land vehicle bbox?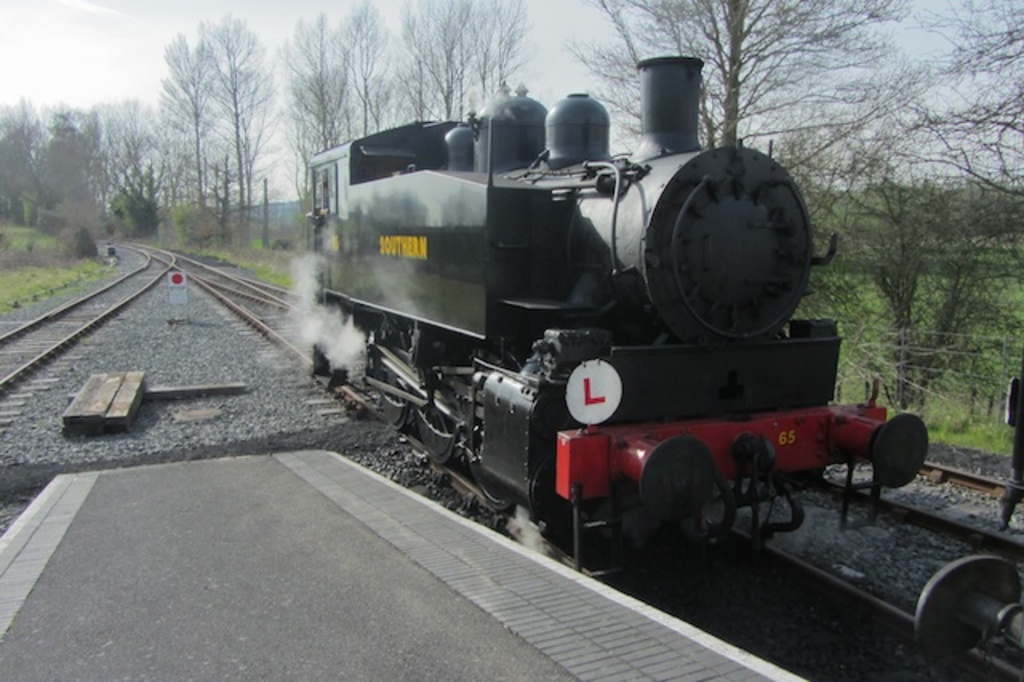
304 107 920 586
